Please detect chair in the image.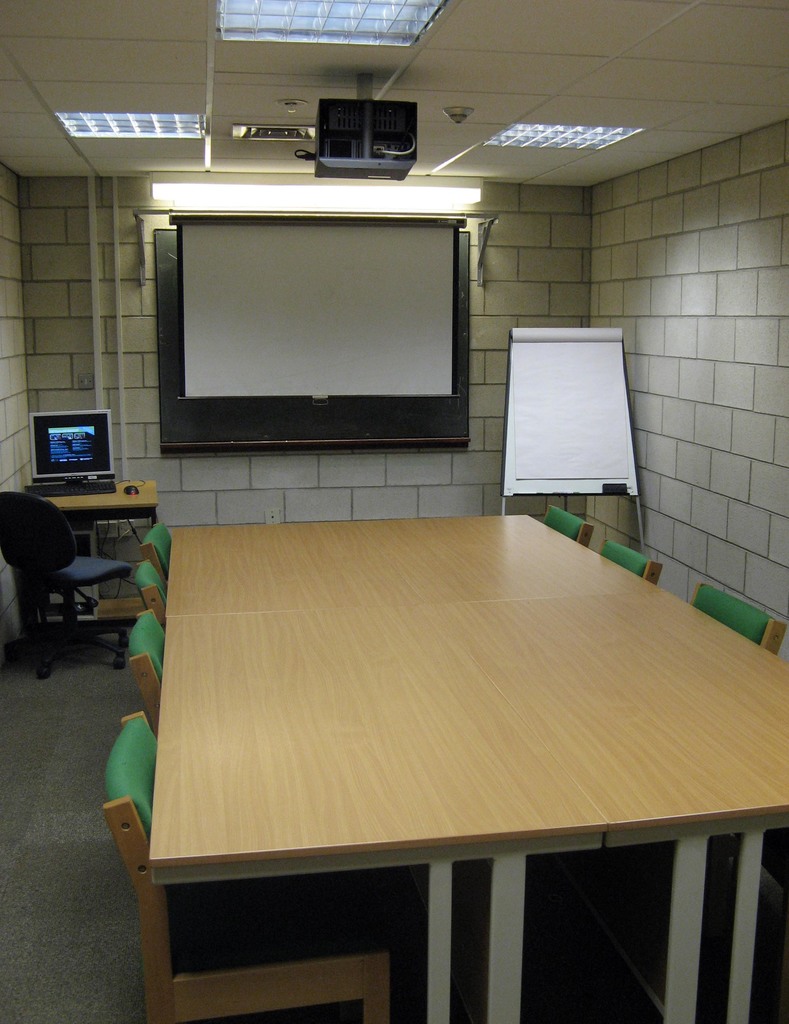
Rect(543, 502, 590, 554).
